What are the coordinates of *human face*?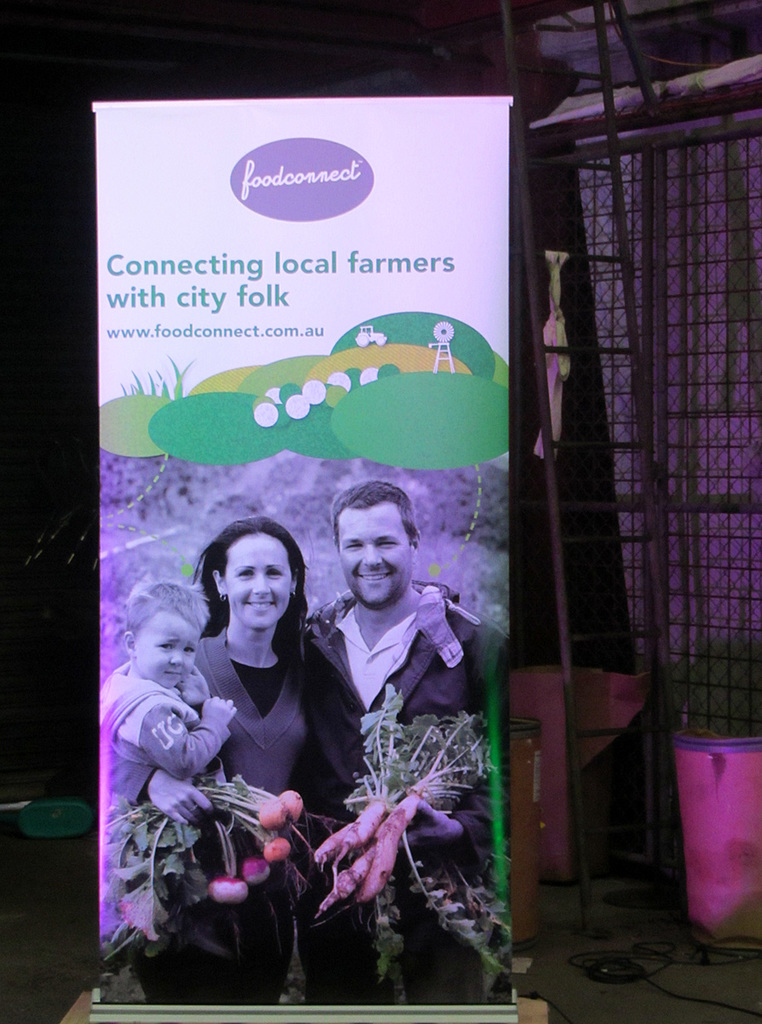
(left=219, top=540, right=290, bottom=628).
